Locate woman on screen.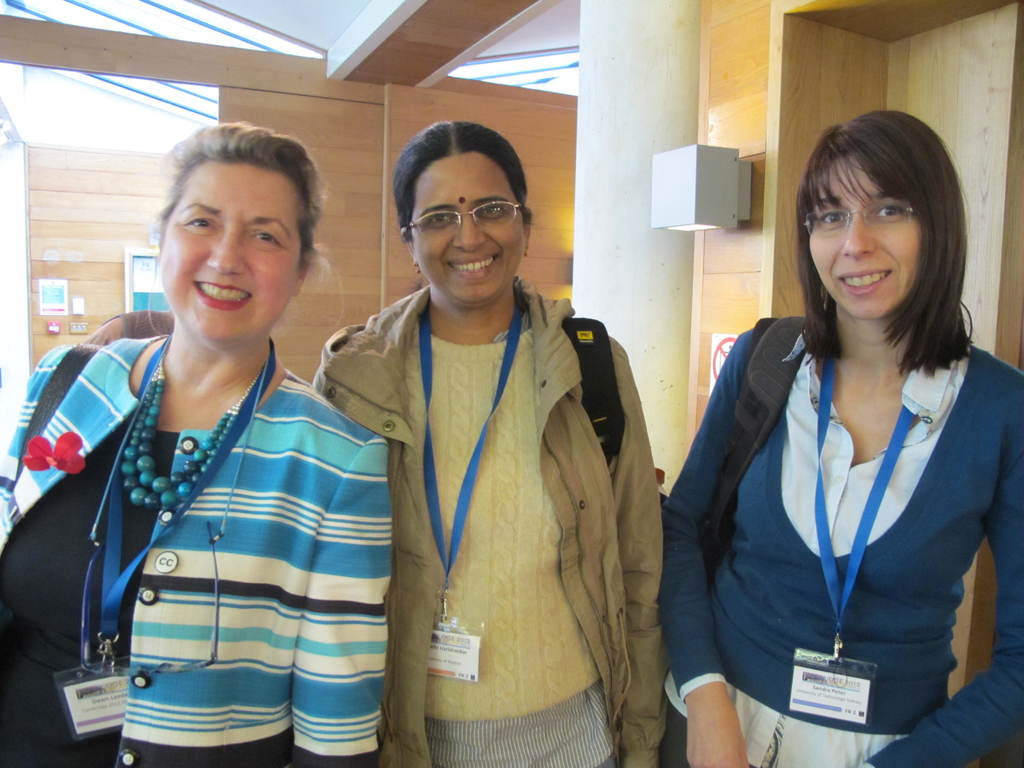
On screen at <box>305,119,670,767</box>.
